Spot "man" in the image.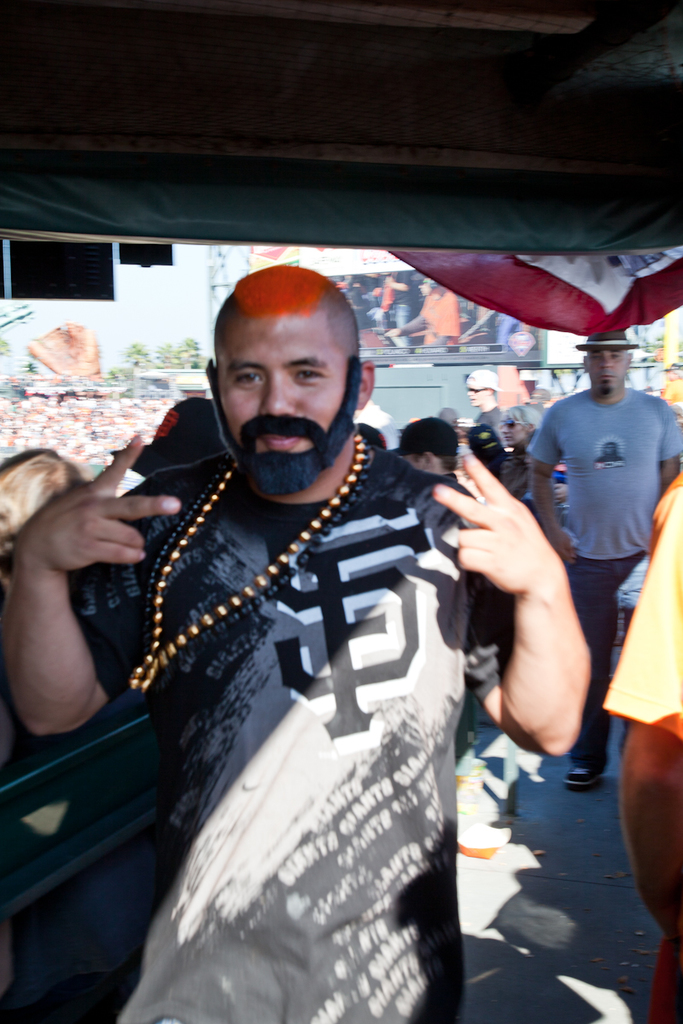
"man" found at locate(535, 317, 681, 789).
